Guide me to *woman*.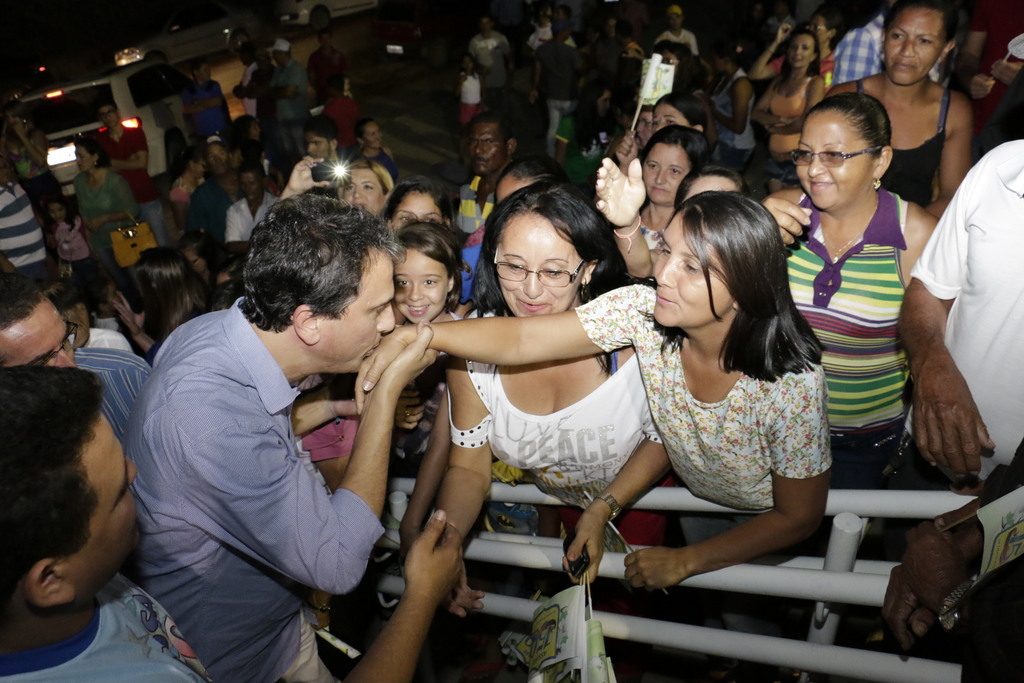
Guidance: <region>637, 117, 710, 258</region>.
